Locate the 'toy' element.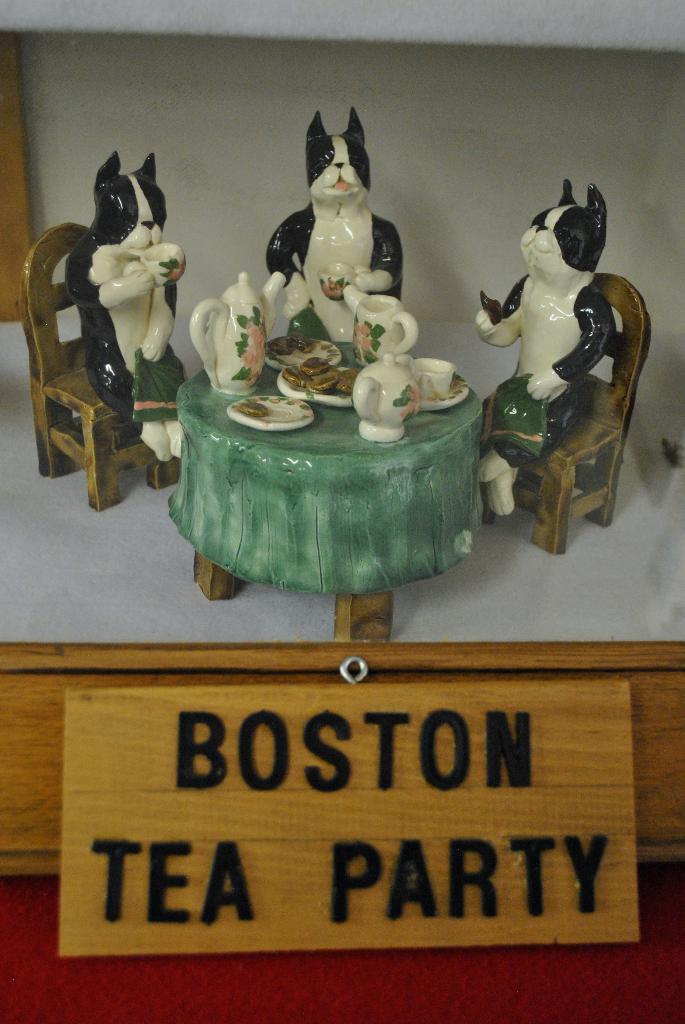
Element bbox: bbox(261, 115, 414, 356).
